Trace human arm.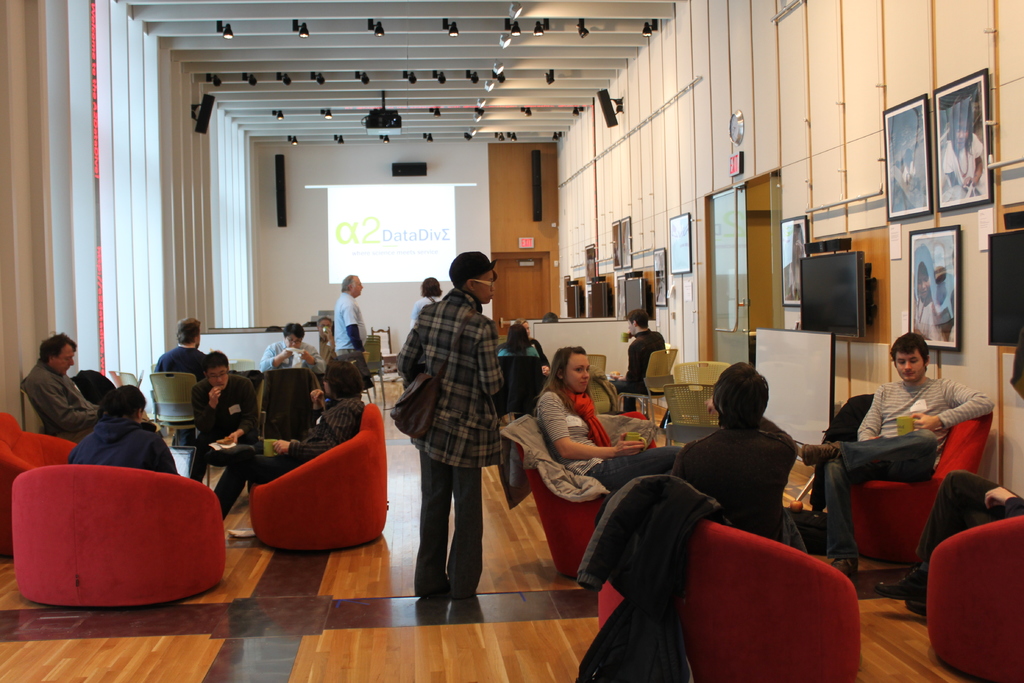
Traced to (x1=848, y1=381, x2=888, y2=442).
